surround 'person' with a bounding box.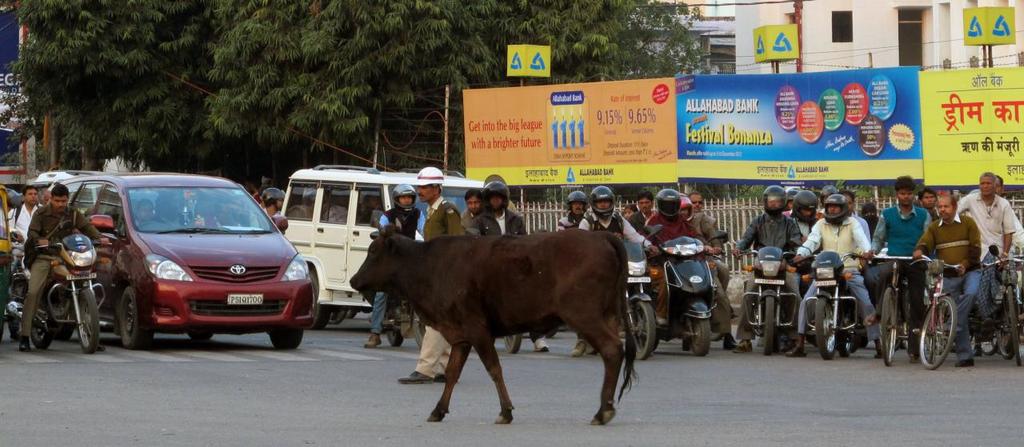
box=[790, 187, 821, 314].
